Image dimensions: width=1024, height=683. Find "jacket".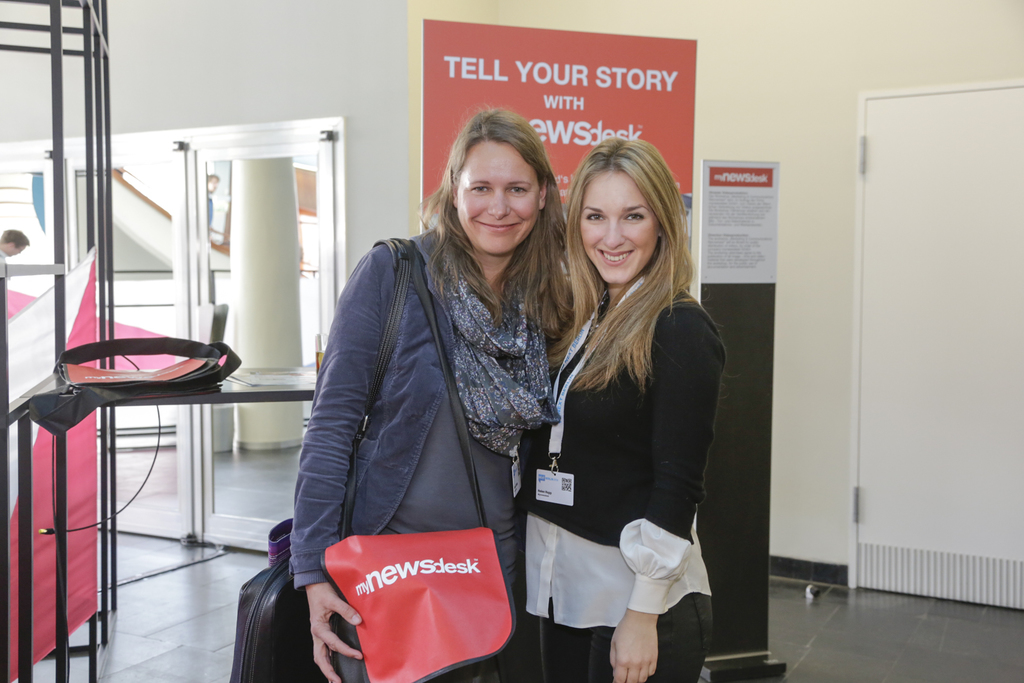
[left=518, top=285, right=721, bottom=549].
